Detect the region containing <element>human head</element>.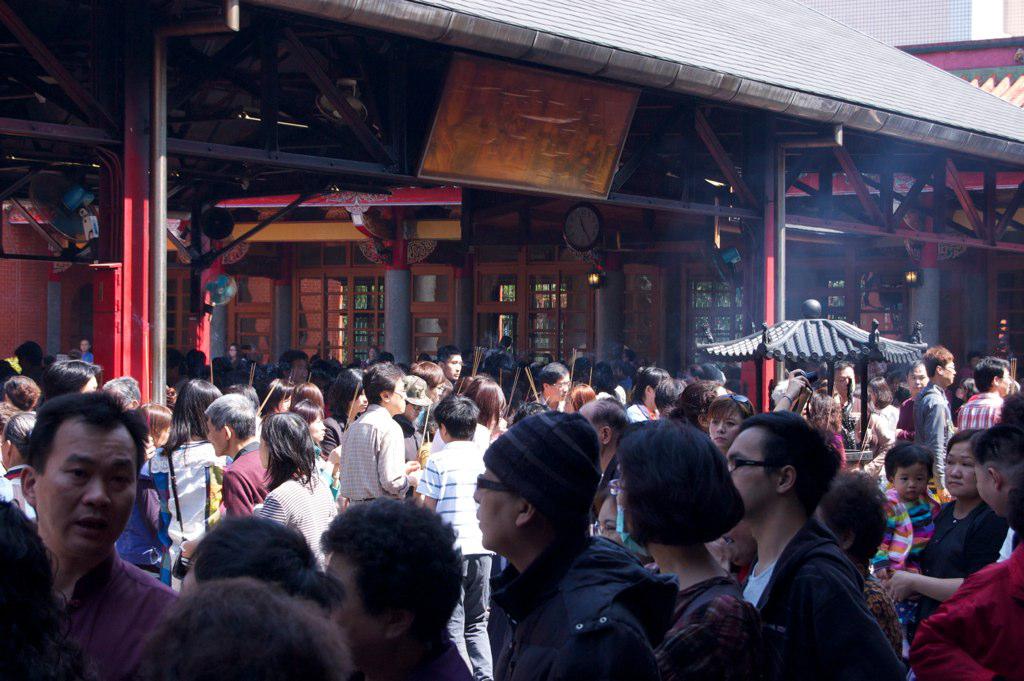
464:373:503:418.
